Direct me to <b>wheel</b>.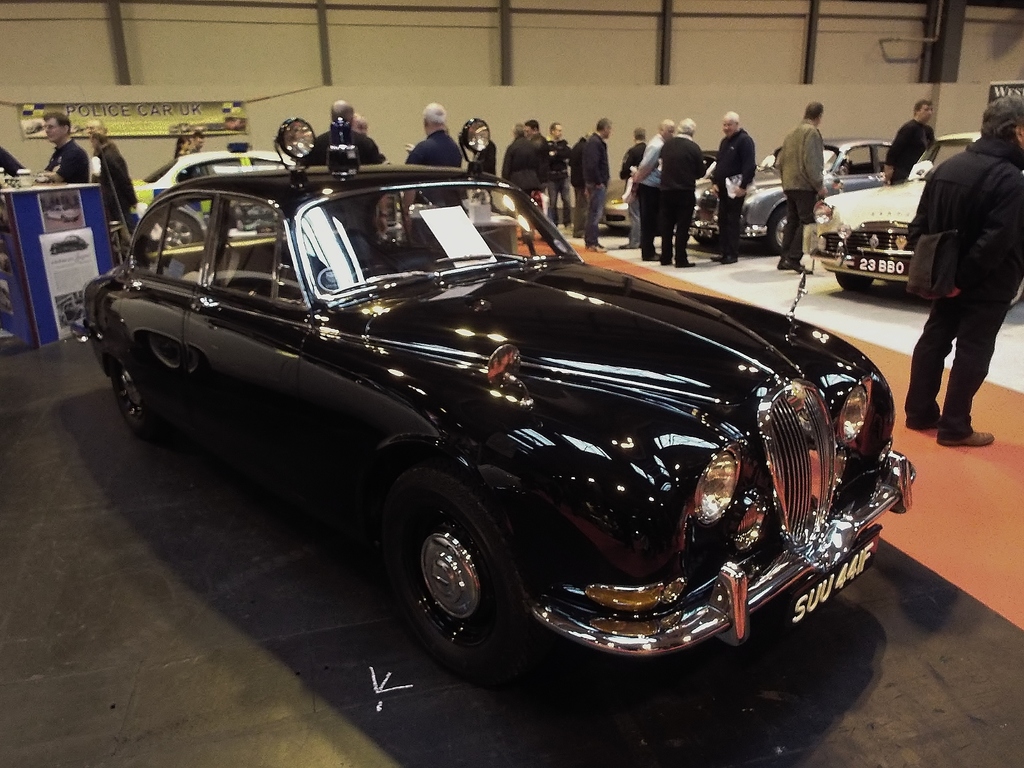
Direction: 163, 216, 198, 255.
